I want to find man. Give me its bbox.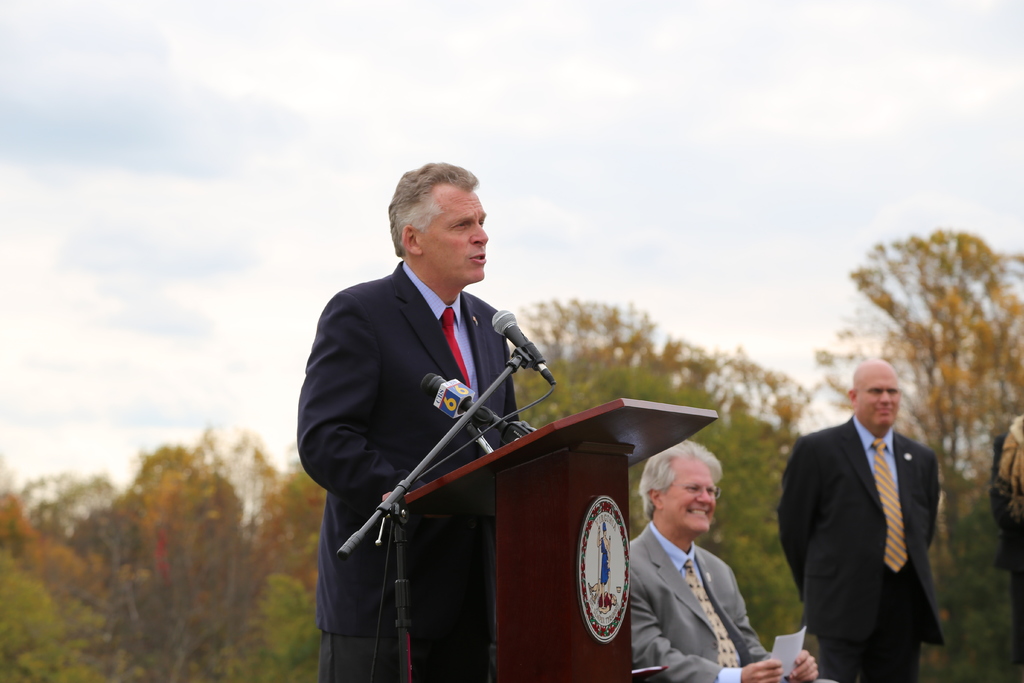
bbox=(788, 347, 966, 677).
